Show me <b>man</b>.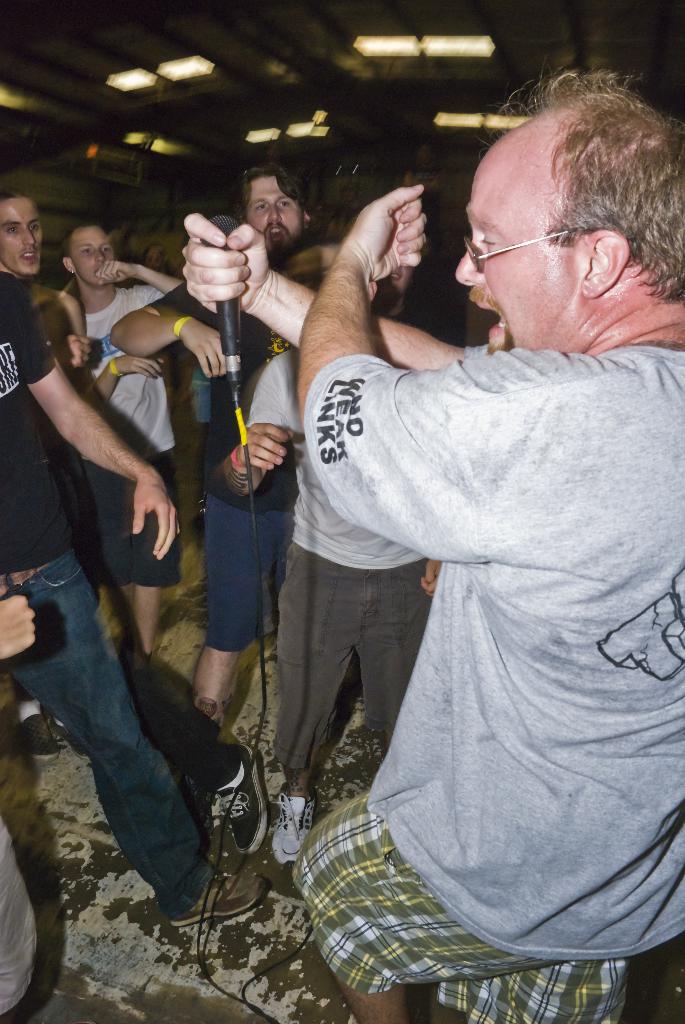
<b>man</b> is here: bbox(222, 255, 430, 868).
